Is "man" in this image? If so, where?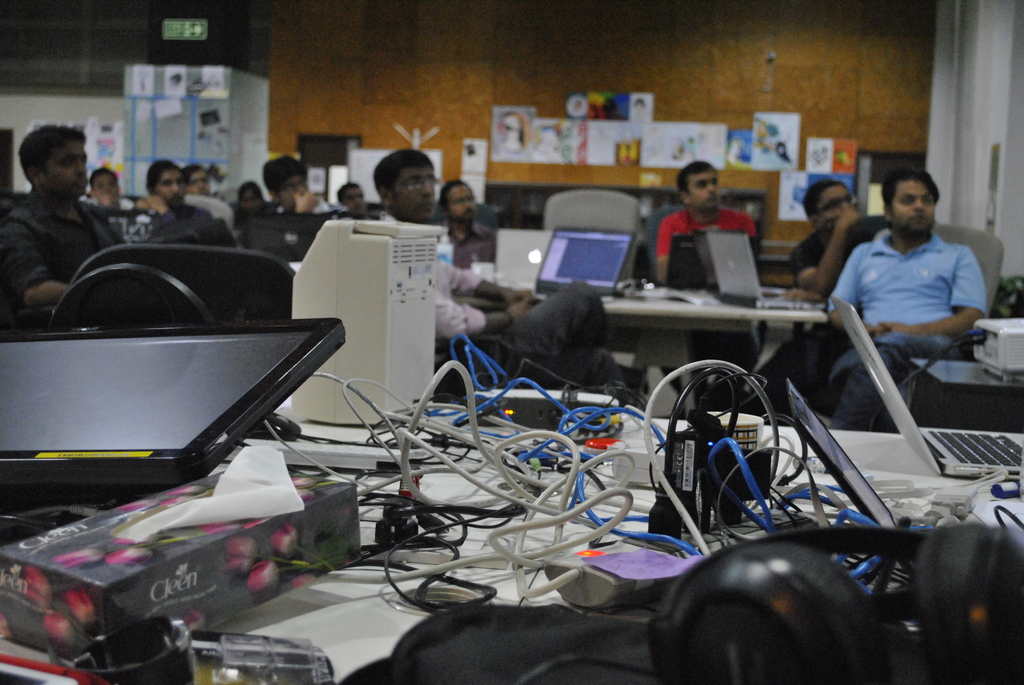
Yes, at box=[433, 178, 496, 272].
